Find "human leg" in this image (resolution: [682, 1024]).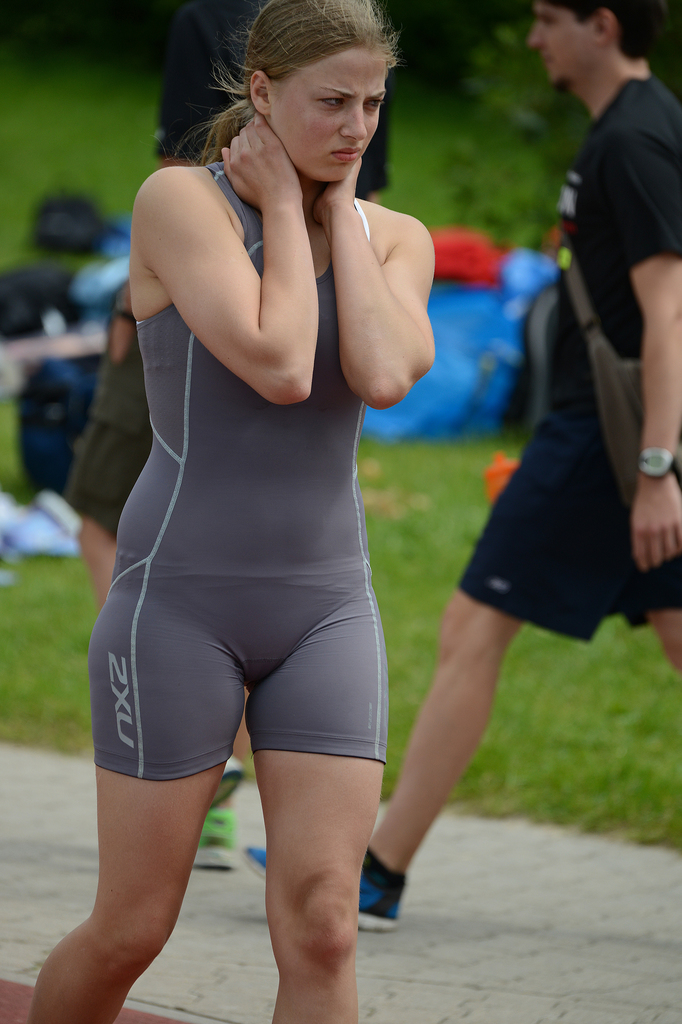
bbox=(622, 433, 681, 672).
